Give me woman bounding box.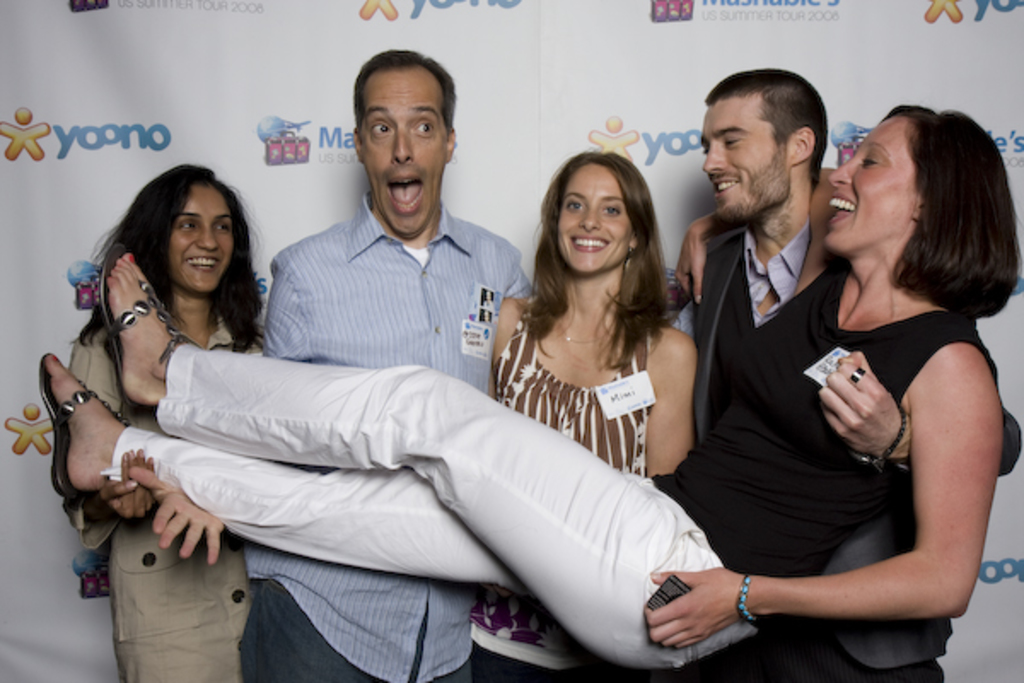
[41,102,1019,671].
